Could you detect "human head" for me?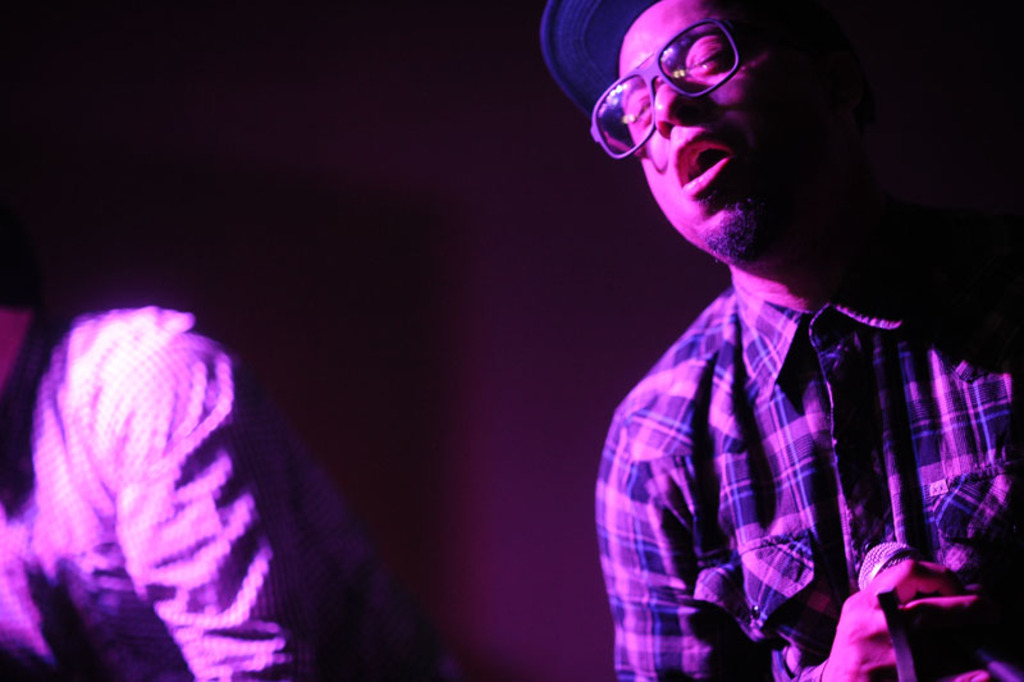
Detection result: 591/6/795/242.
